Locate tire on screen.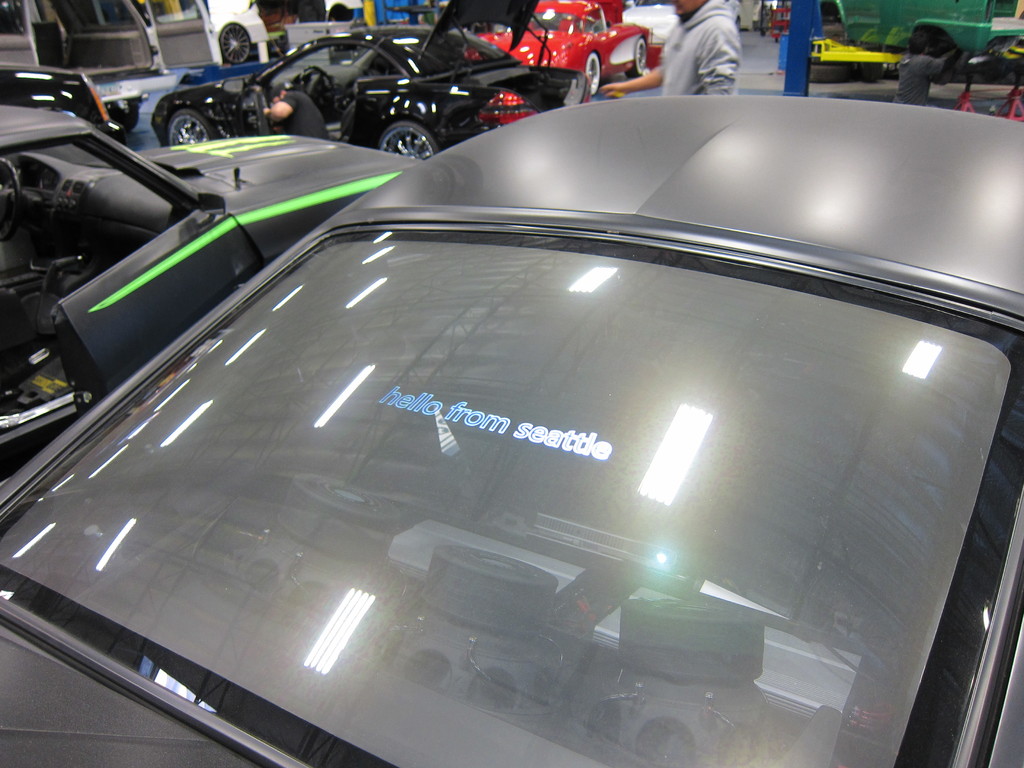
On screen at left=809, top=63, right=852, bottom=81.
